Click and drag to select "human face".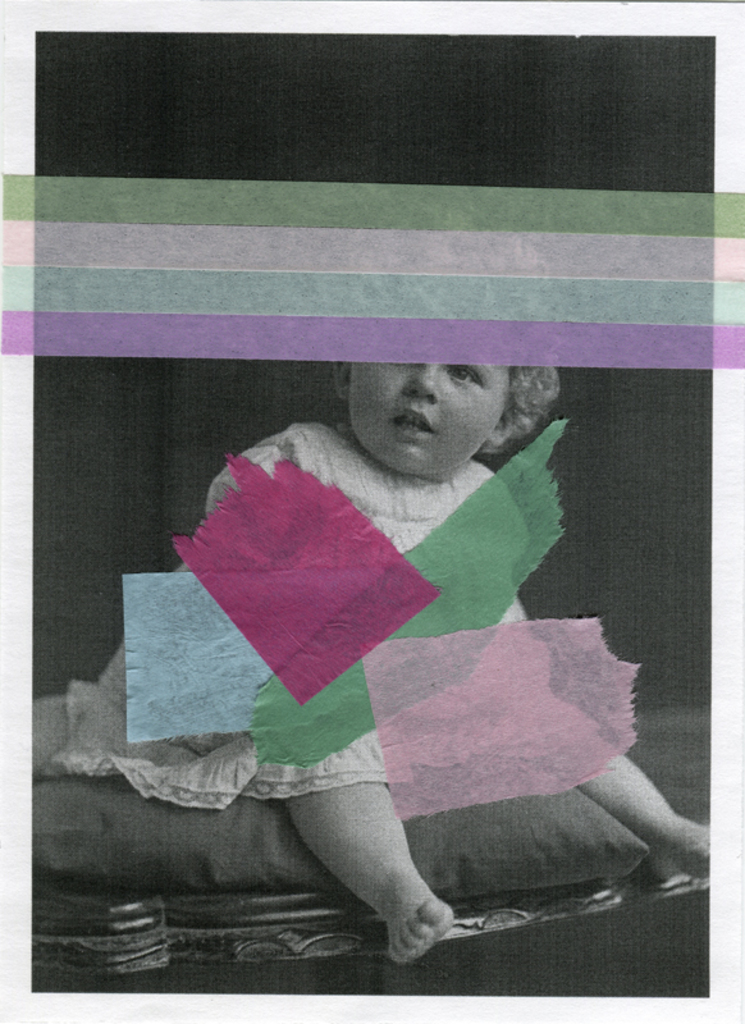
Selection: select_region(346, 364, 506, 480).
